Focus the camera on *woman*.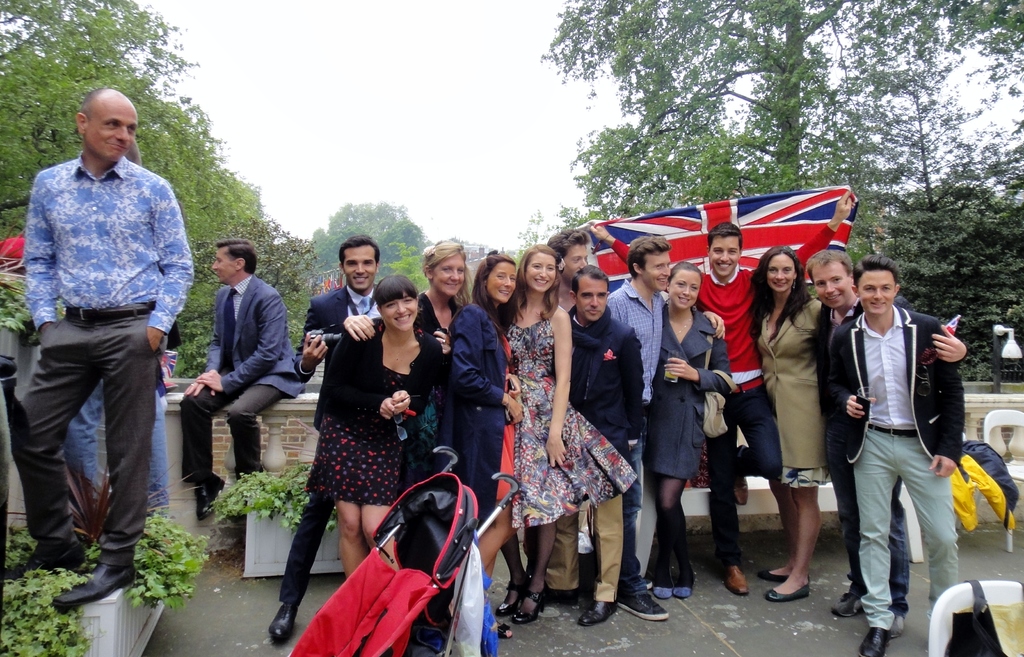
Focus region: BBox(655, 263, 736, 596).
